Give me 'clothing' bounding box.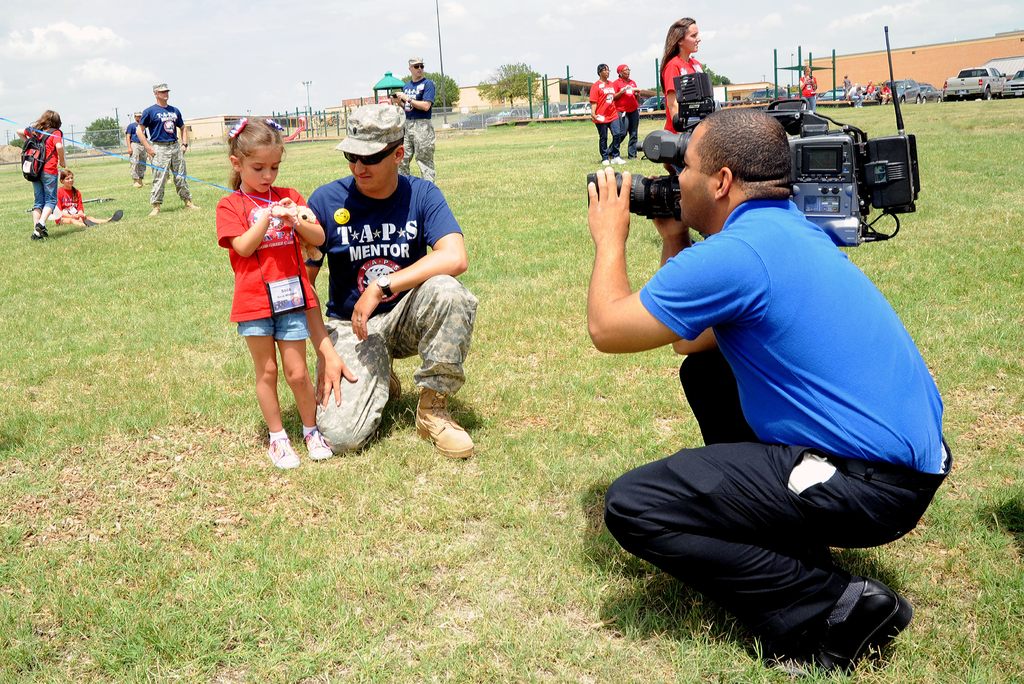
detection(844, 78, 850, 98).
